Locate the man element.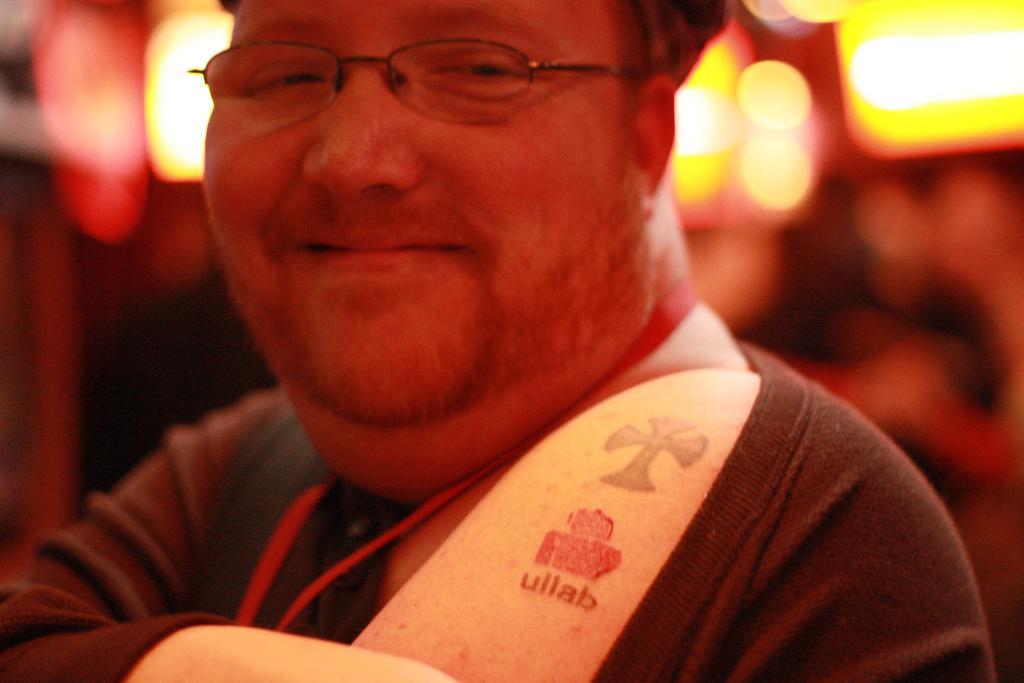
Element bbox: <bbox>0, 0, 1001, 682</bbox>.
